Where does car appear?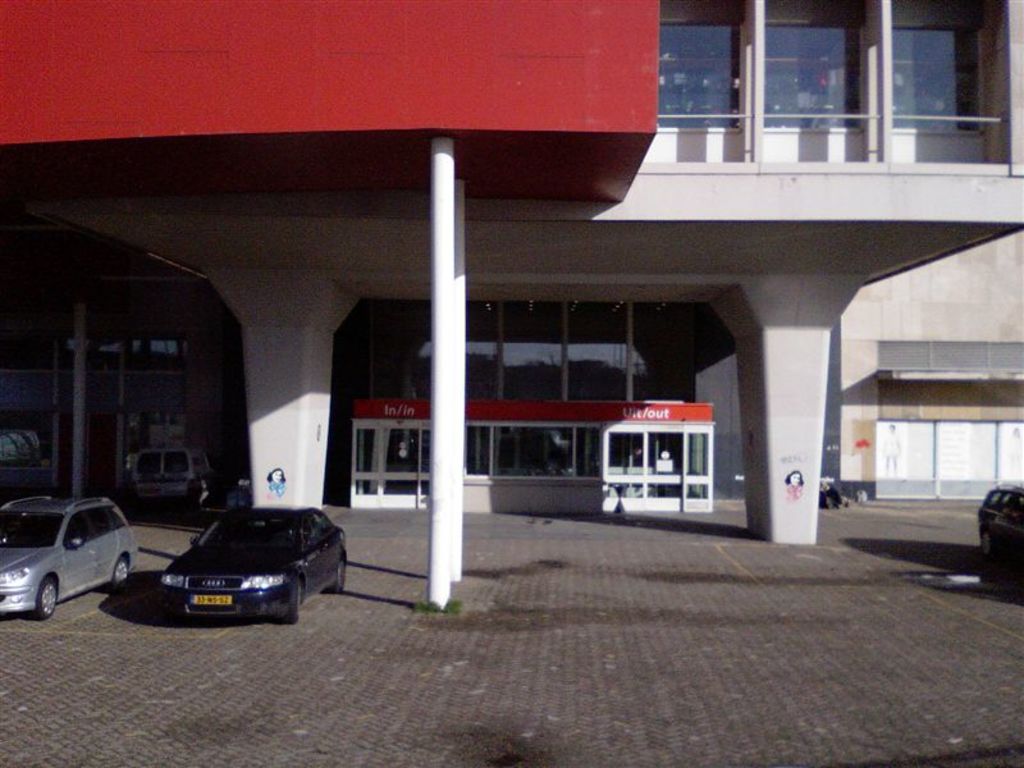
Appears at {"left": 129, "top": 449, "right": 209, "bottom": 500}.
